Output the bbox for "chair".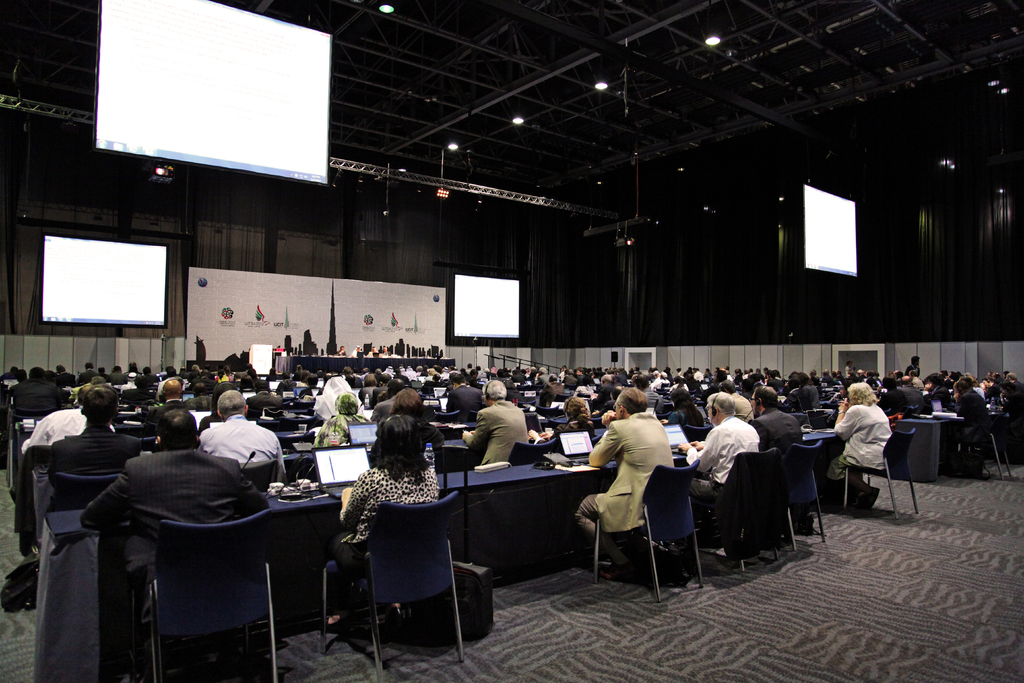
[682, 425, 712, 445].
